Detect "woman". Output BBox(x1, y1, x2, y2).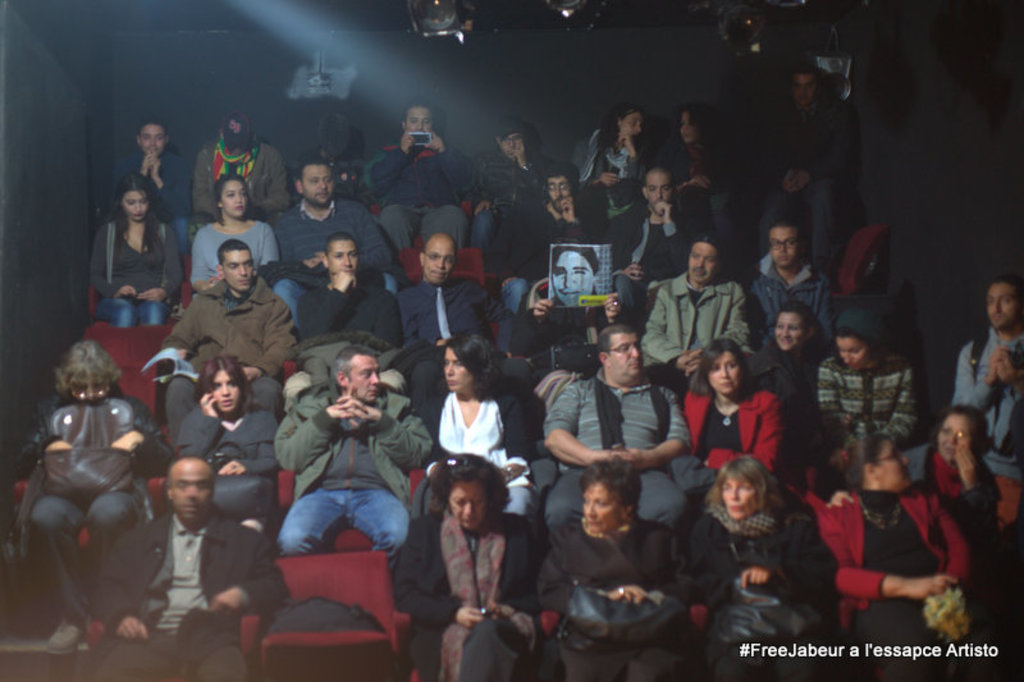
BBox(4, 339, 173, 654).
